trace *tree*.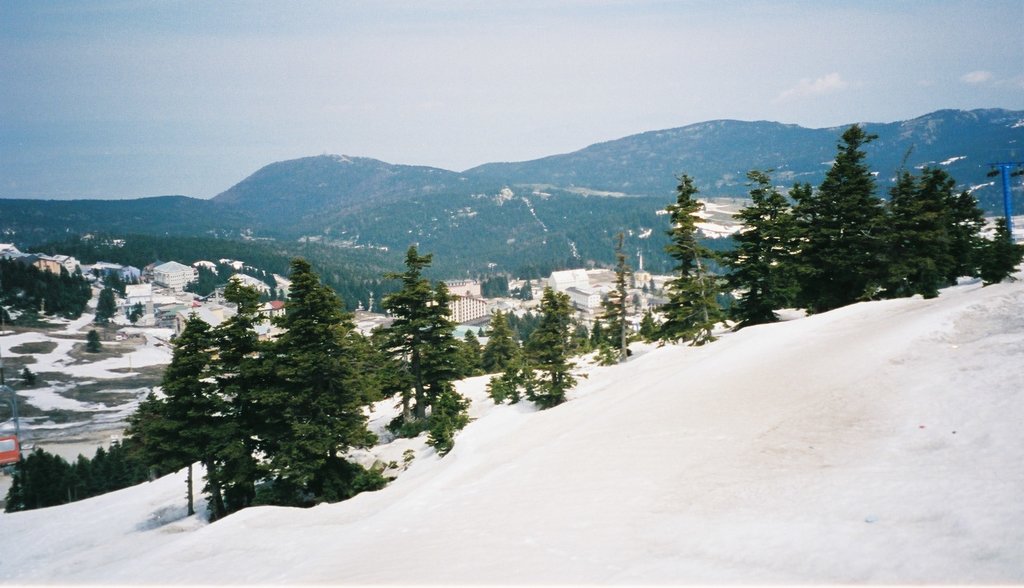
Traced to (575,232,640,357).
